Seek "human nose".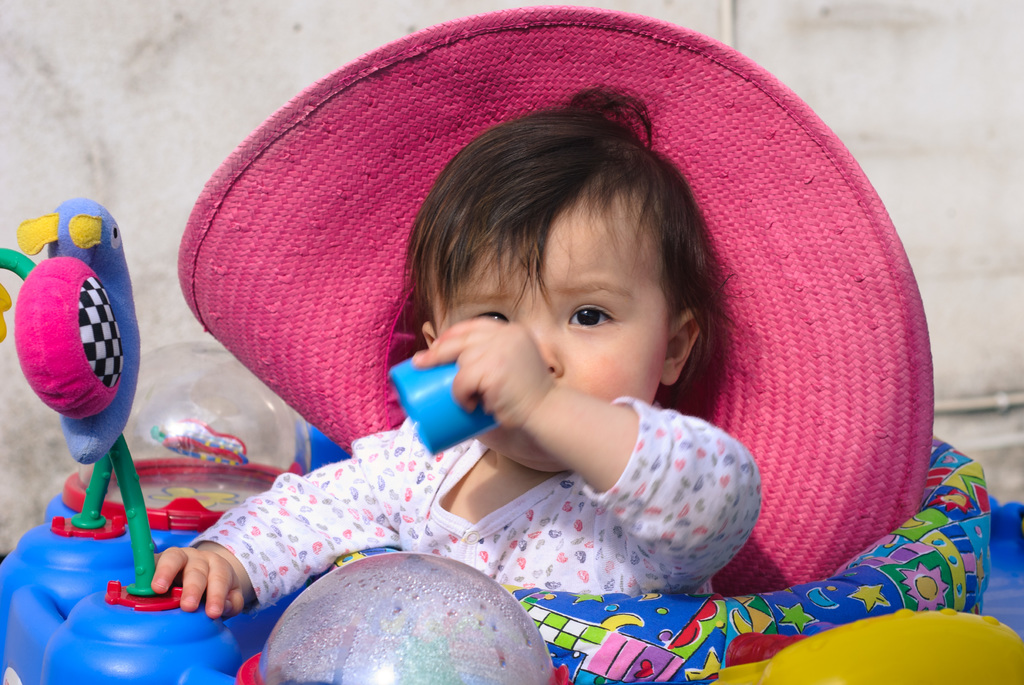
BBox(516, 316, 564, 374).
